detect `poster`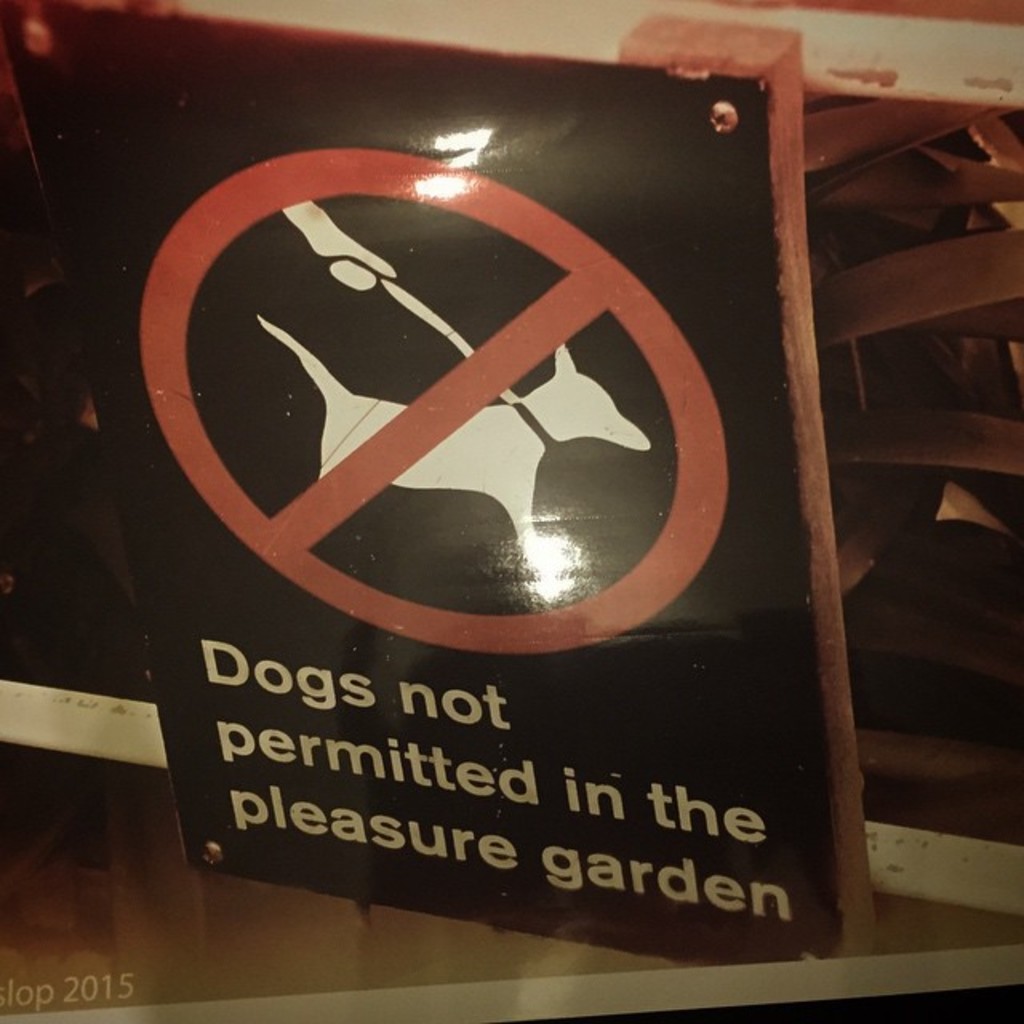
46 22 899 968
